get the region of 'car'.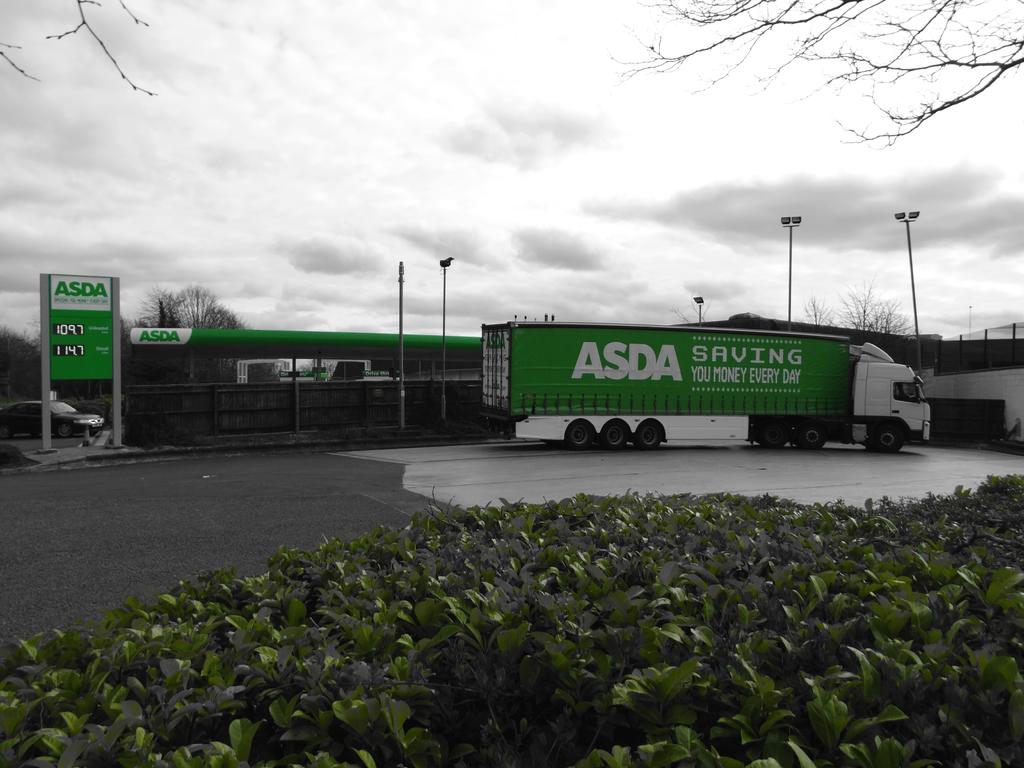
(0,398,105,436).
